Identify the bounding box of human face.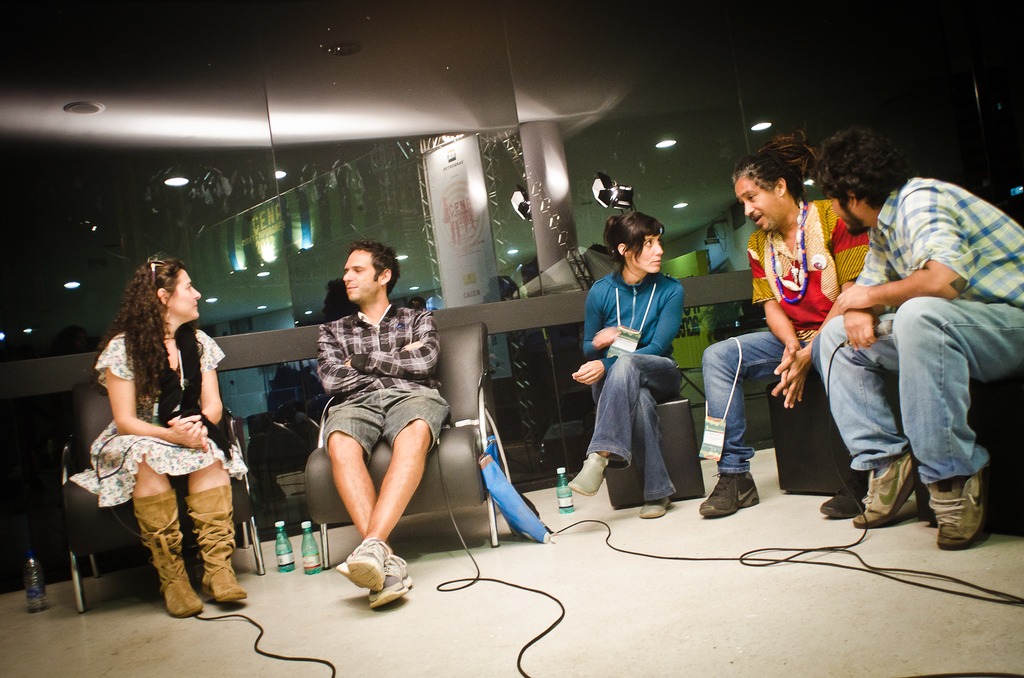
170/270/202/320.
